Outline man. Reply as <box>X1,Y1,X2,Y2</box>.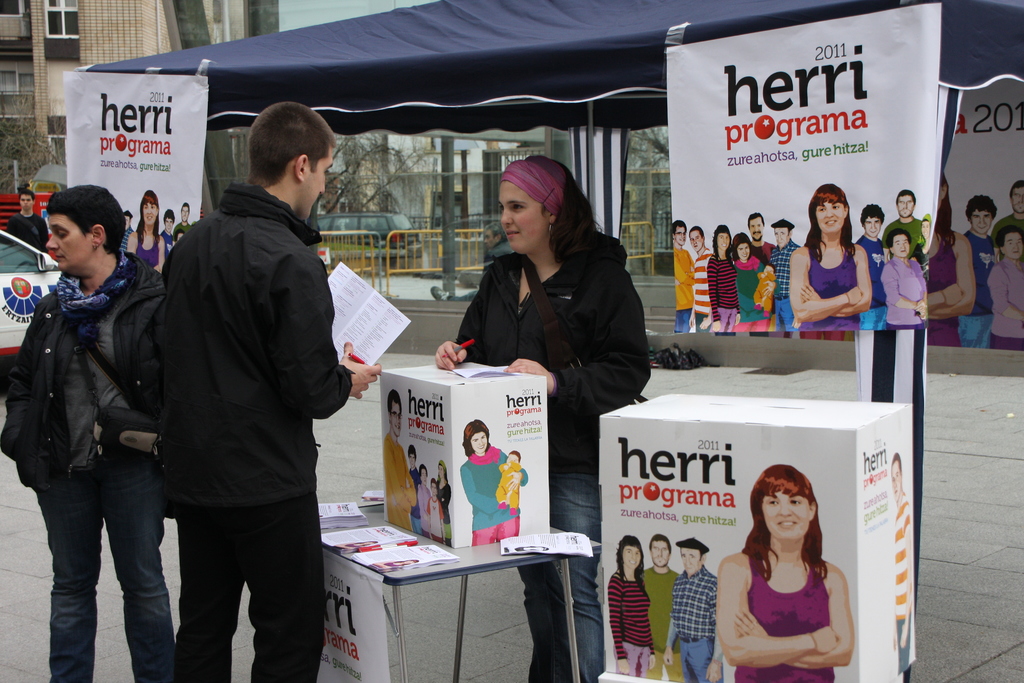
<box>995,178,1023,260</box>.
